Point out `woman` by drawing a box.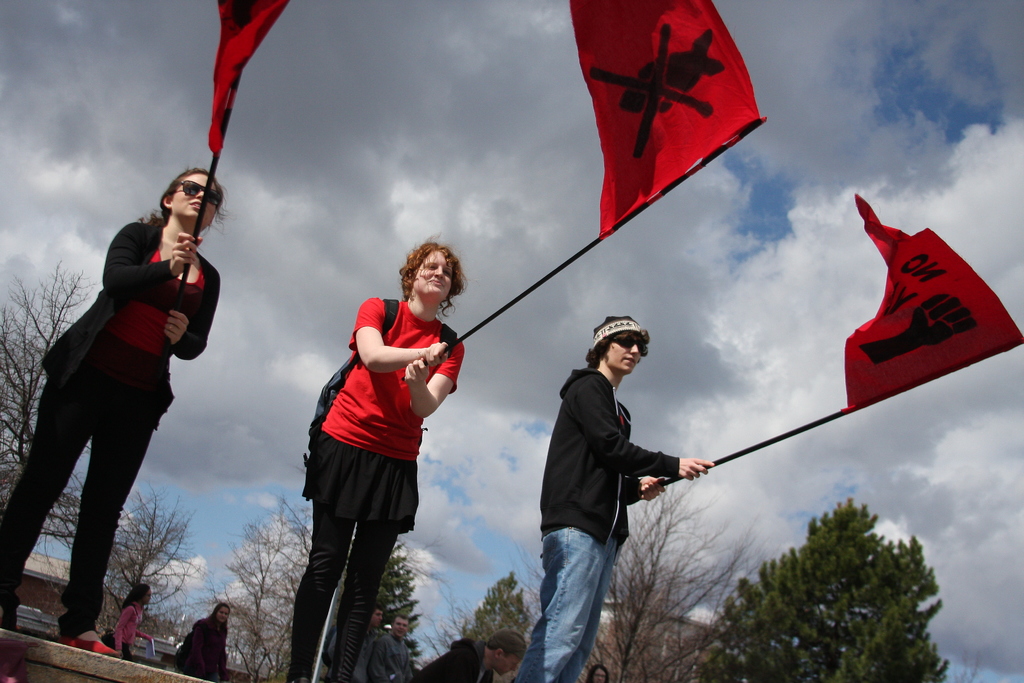
BBox(281, 226, 474, 682).
